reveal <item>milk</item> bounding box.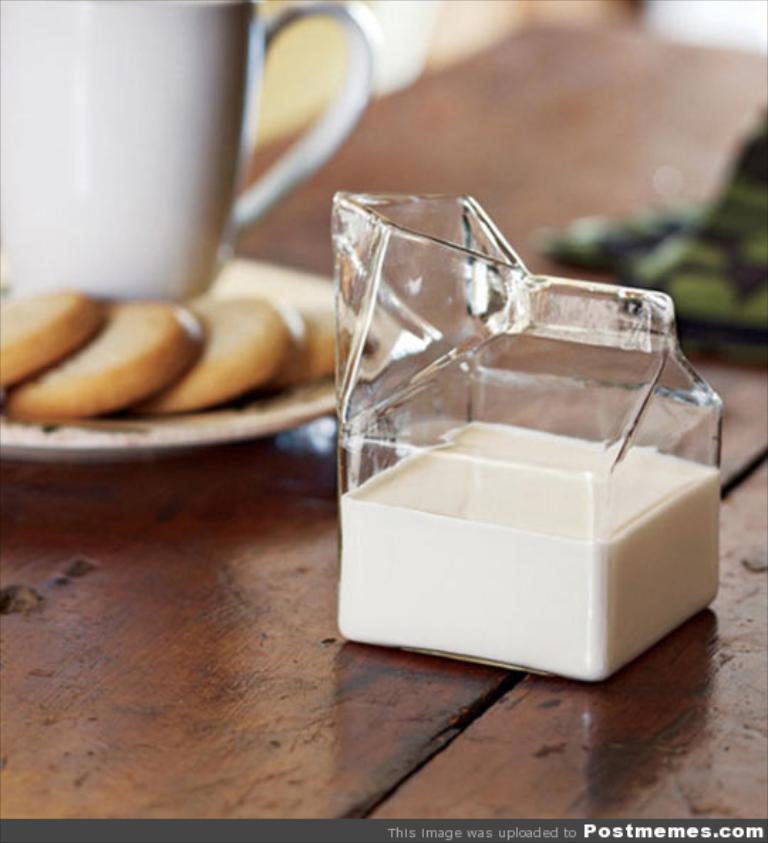
Revealed: rect(343, 407, 722, 682).
